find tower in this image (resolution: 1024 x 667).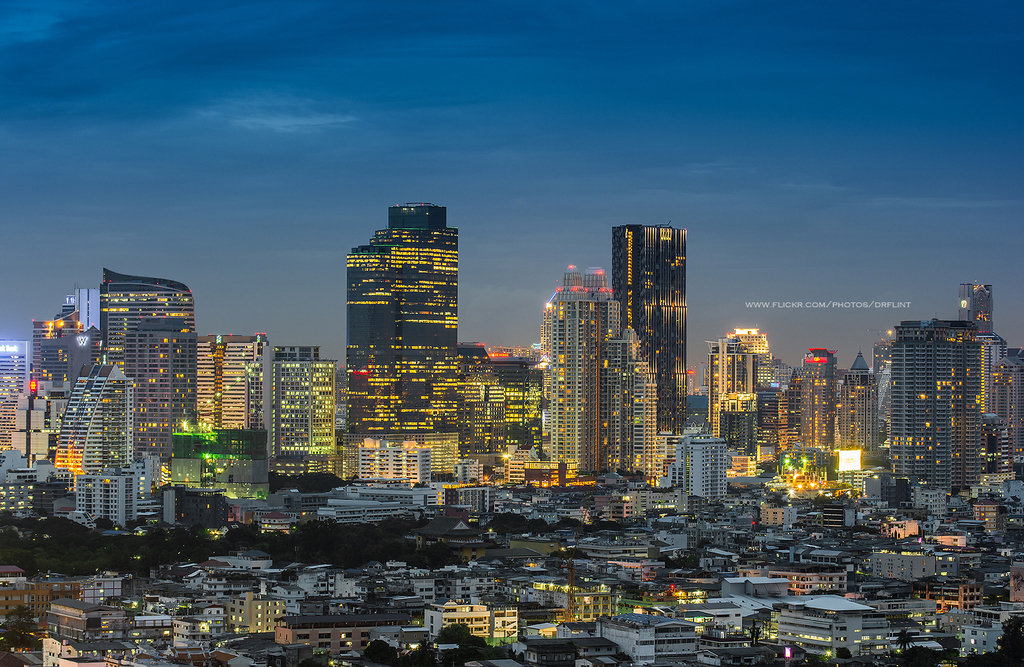
bbox=(532, 274, 612, 483).
